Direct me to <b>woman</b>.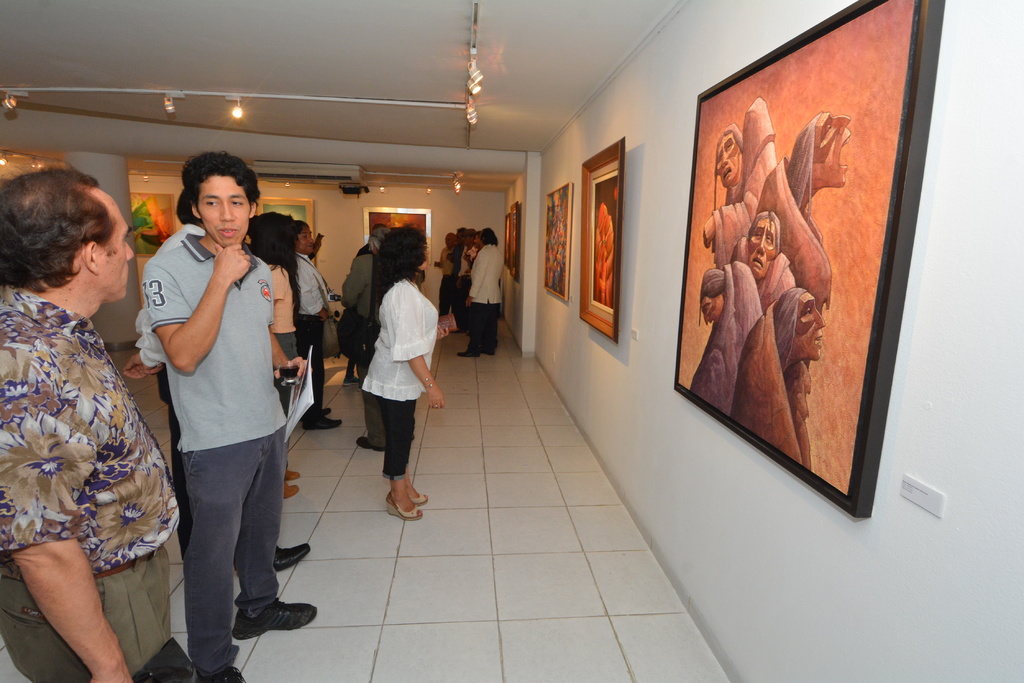
Direction: x1=236, y1=211, x2=299, y2=500.
